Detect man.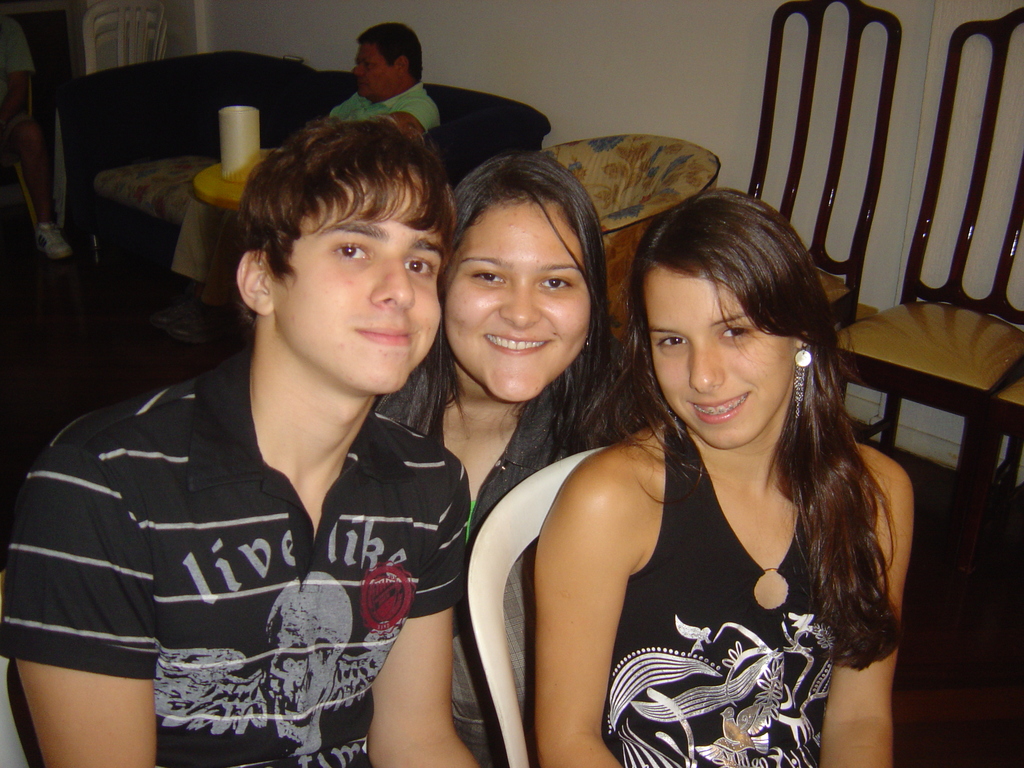
Detected at <bbox>335, 26, 445, 141</bbox>.
